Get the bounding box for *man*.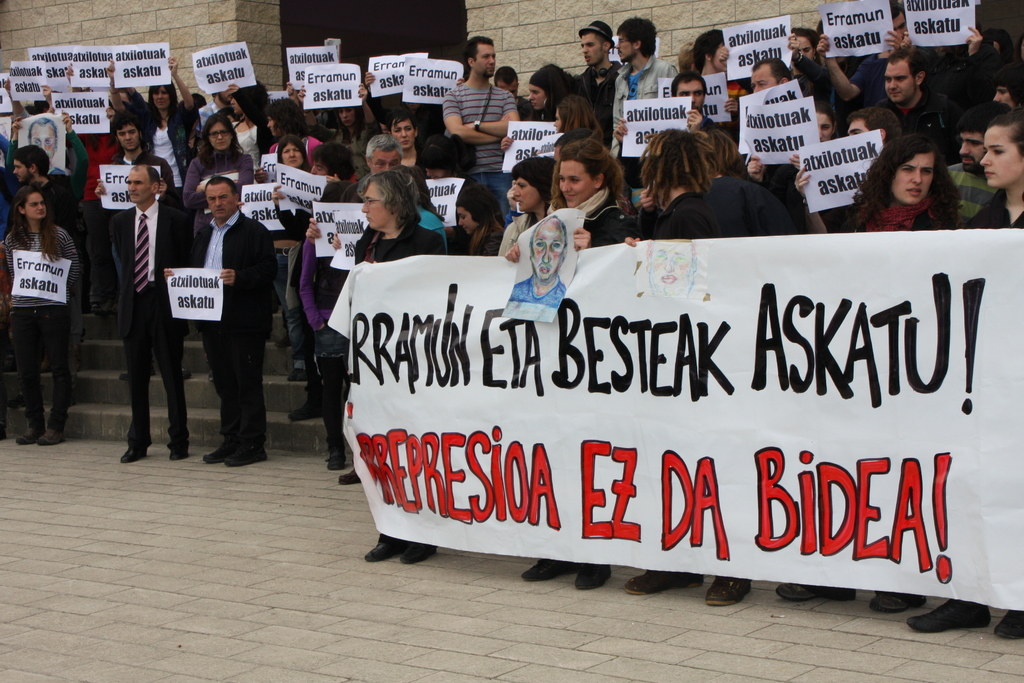
(872,47,961,169).
